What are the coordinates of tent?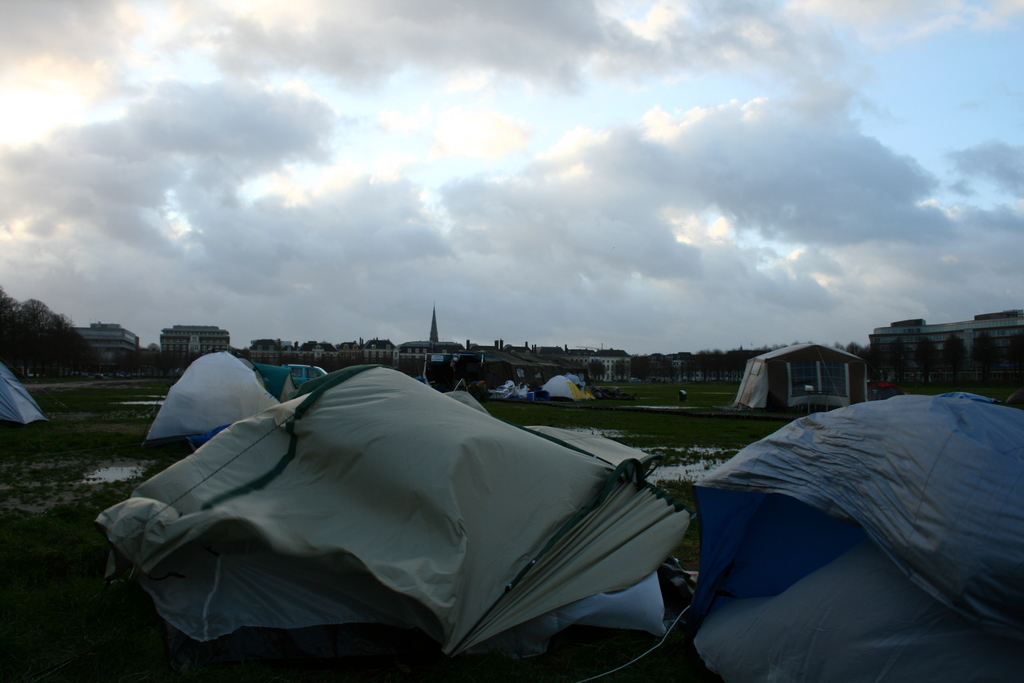
660/381/1023/682.
